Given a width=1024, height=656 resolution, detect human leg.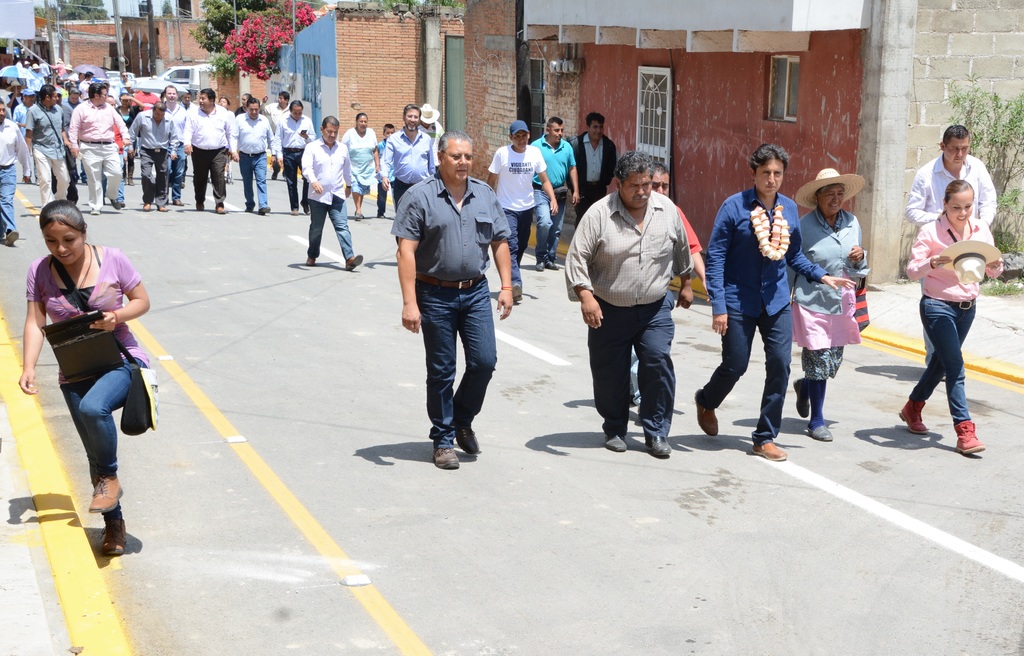
(x1=355, y1=197, x2=365, y2=219).
